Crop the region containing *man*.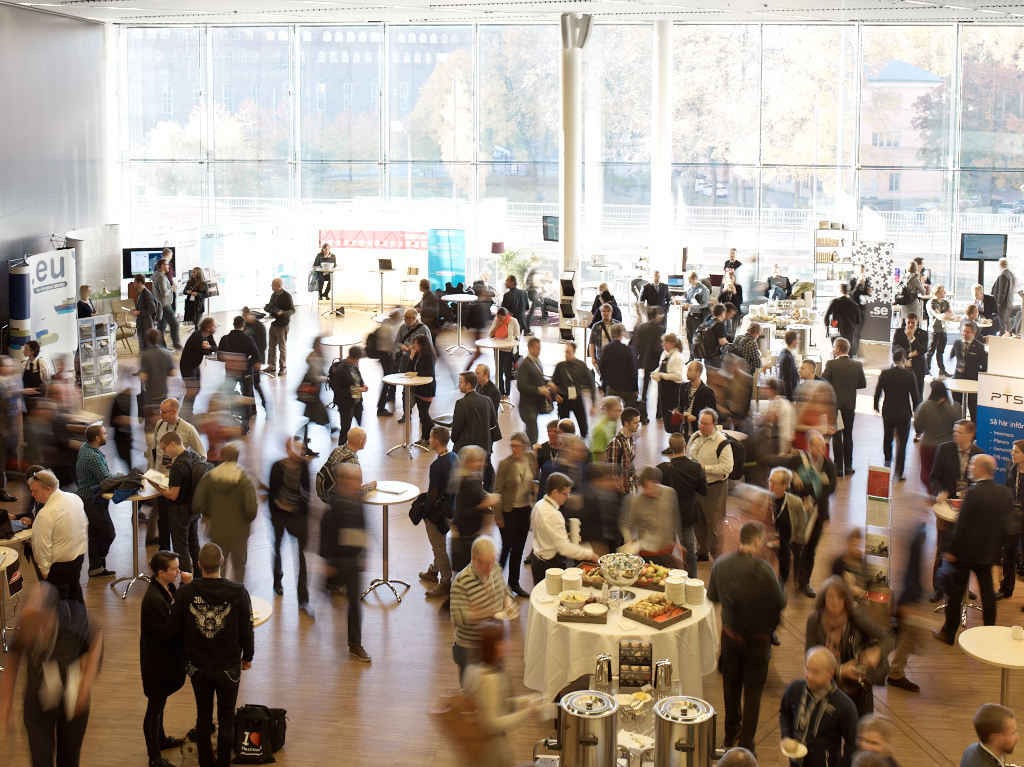
Crop region: detection(685, 402, 733, 557).
